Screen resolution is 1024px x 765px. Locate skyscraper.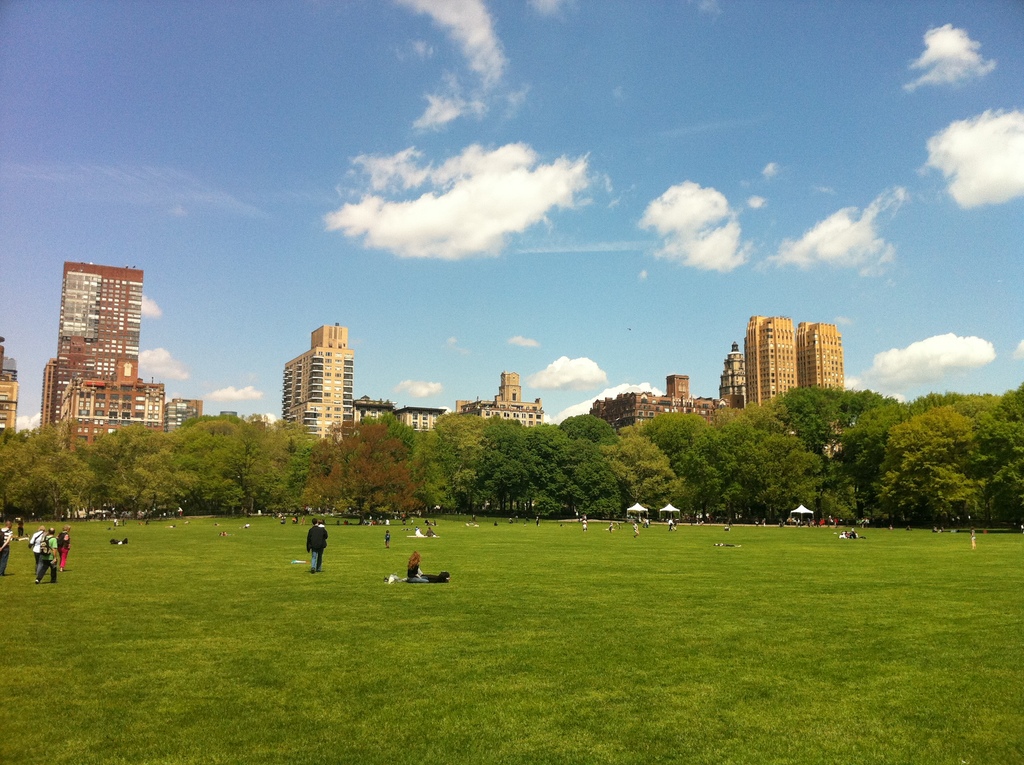
<box>275,323,349,431</box>.
